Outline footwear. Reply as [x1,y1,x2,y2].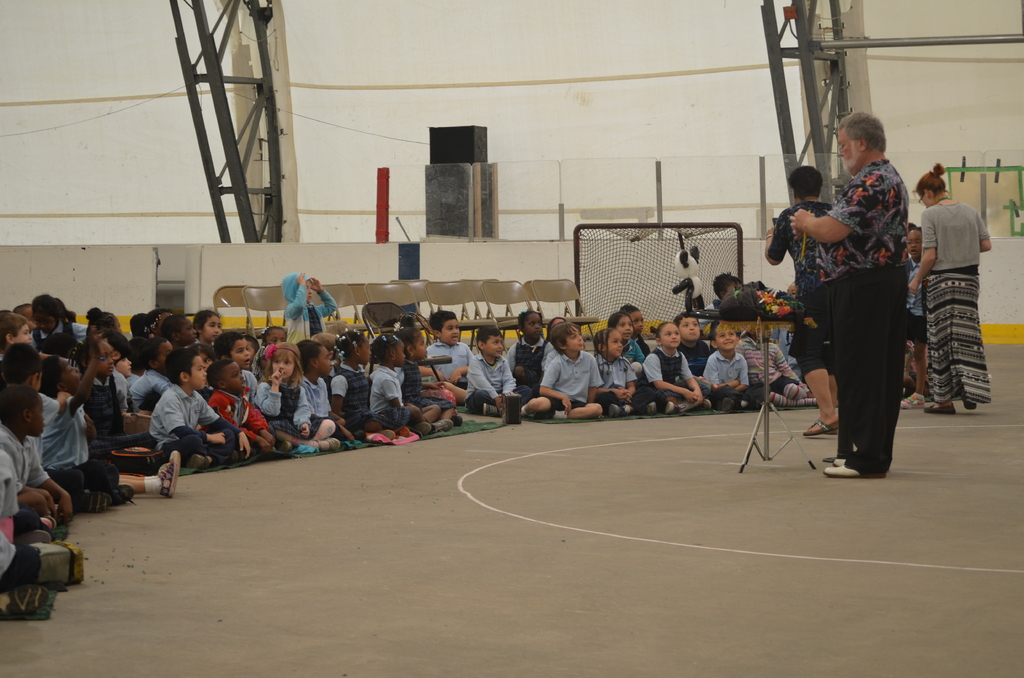
[963,394,984,415].
